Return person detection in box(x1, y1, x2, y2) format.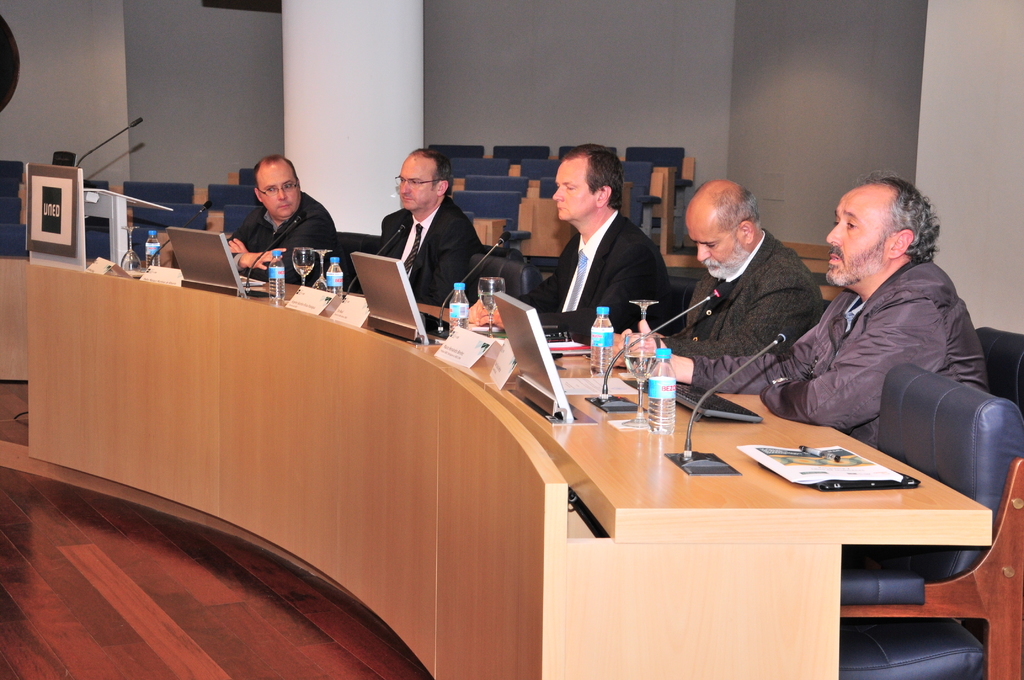
box(515, 147, 680, 337).
